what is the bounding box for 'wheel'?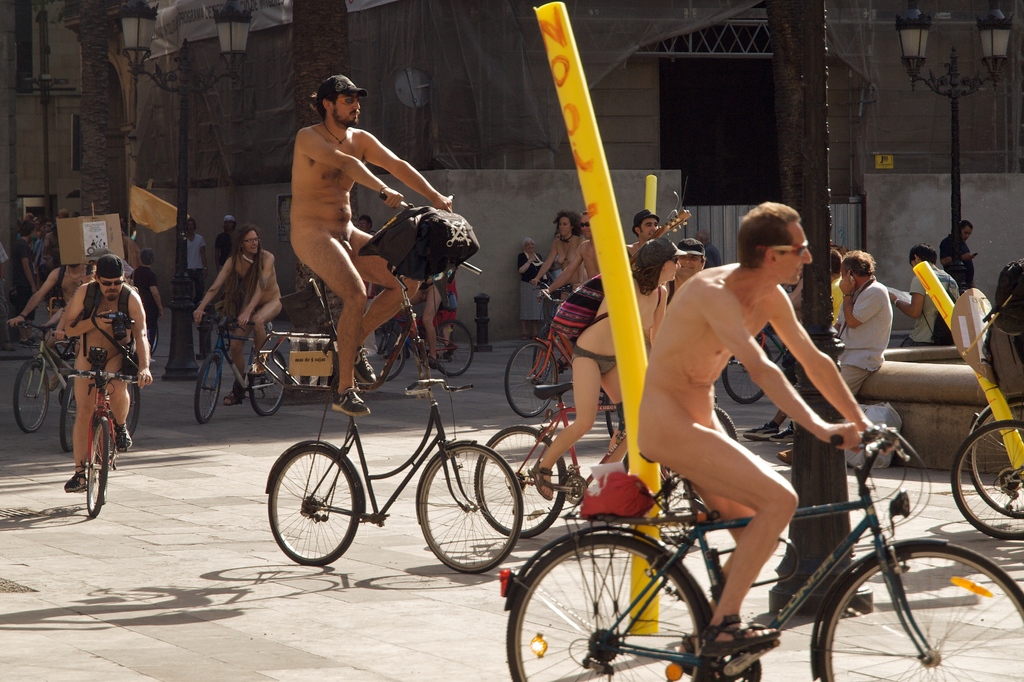
969/392/1023/521.
